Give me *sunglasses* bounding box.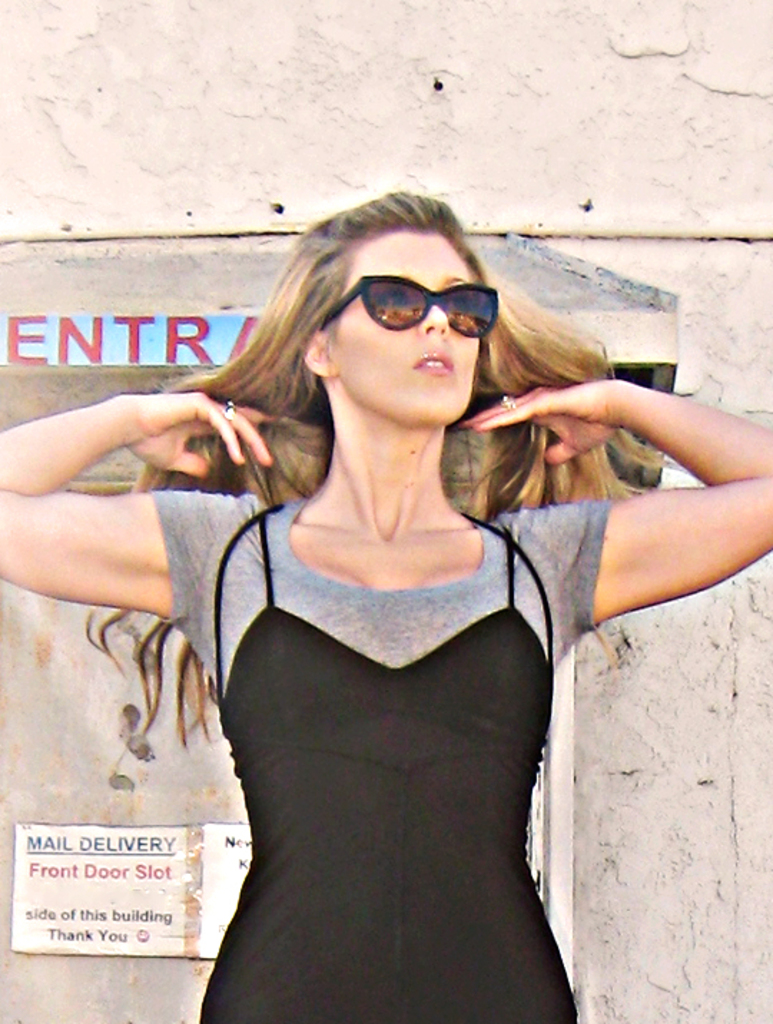
[left=318, top=276, right=498, bottom=337].
